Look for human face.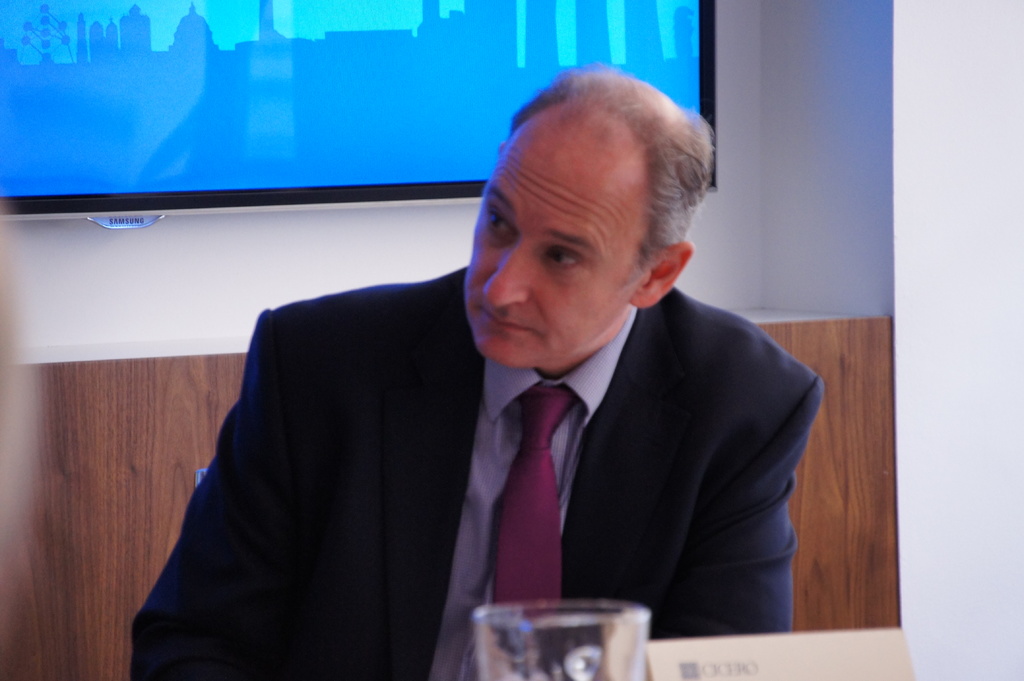
Found: (x1=470, y1=141, x2=642, y2=372).
